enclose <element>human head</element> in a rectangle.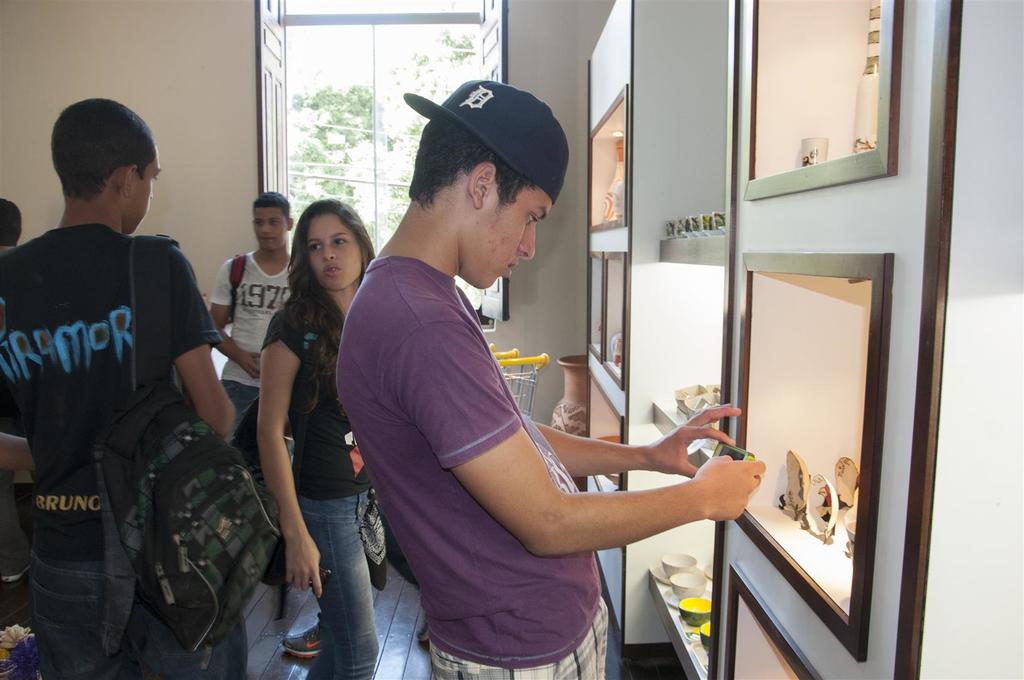
bbox=(52, 93, 164, 232).
